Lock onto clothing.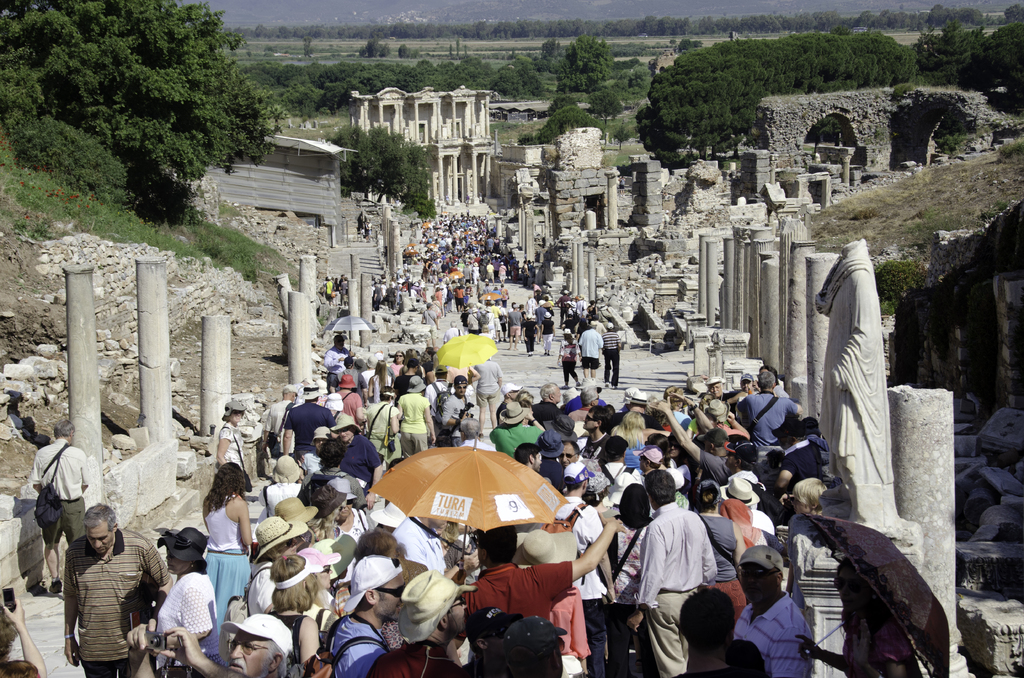
Locked: region(552, 336, 582, 389).
